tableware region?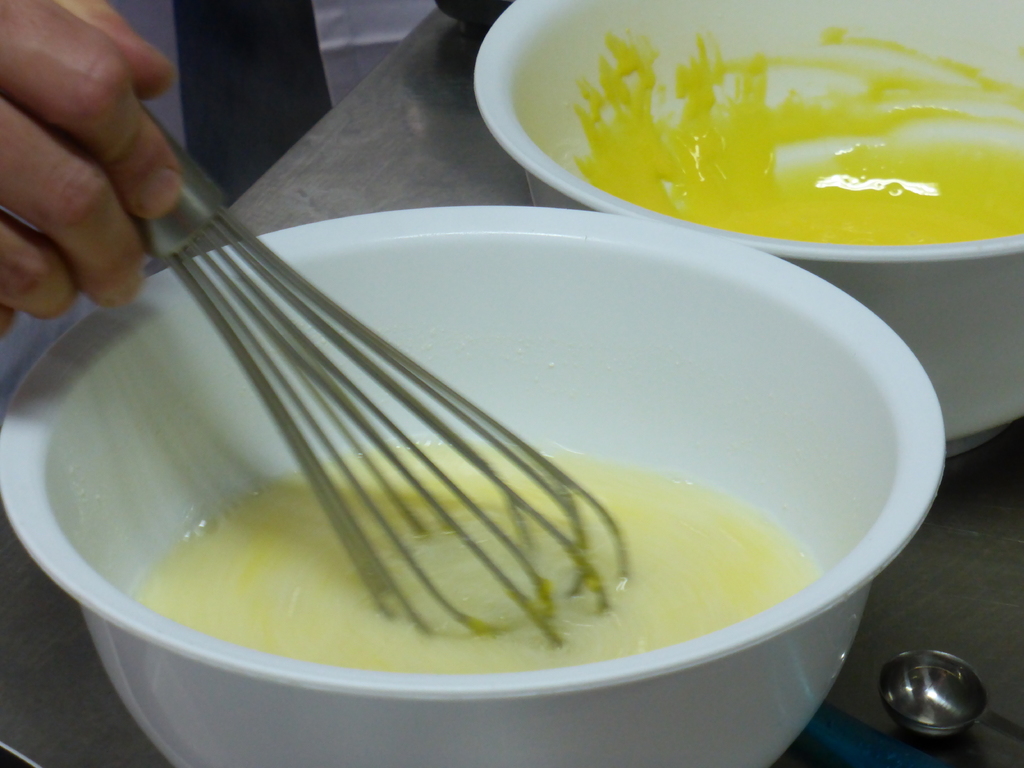
<box>472,0,1023,457</box>
